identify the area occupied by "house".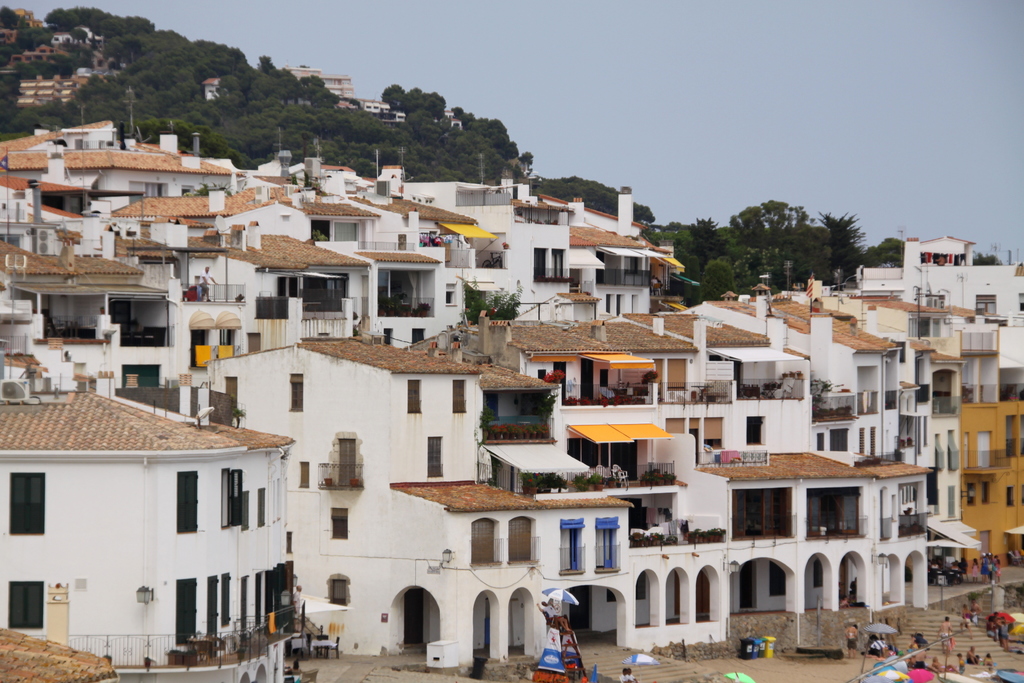
Area: locate(378, 169, 648, 315).
